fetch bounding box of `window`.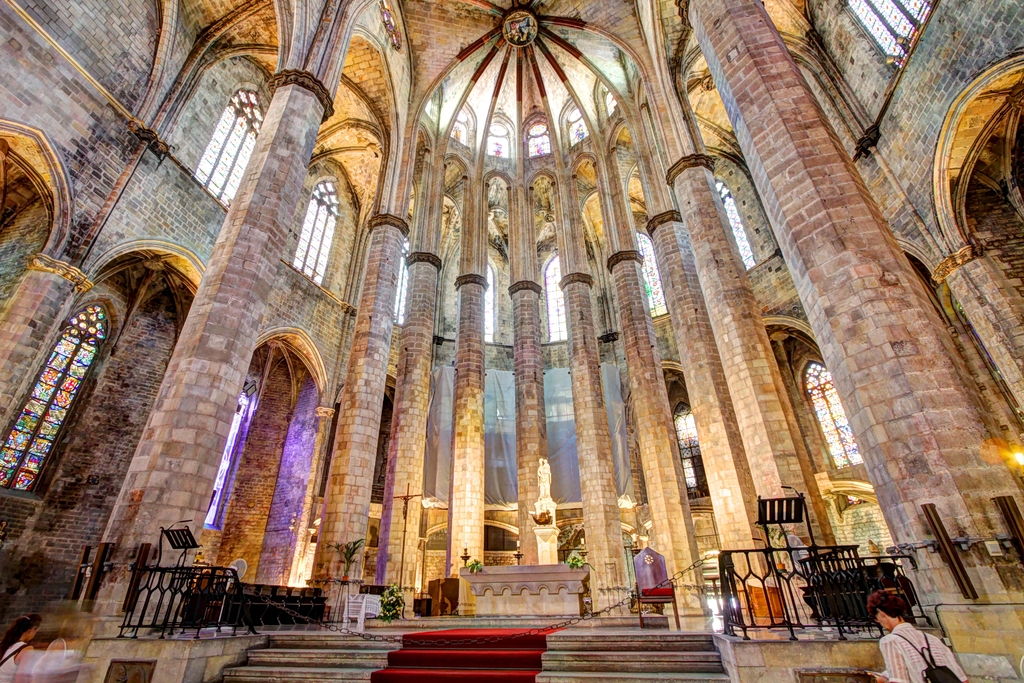
Bbox: pyautogui.locateOnScreen(291, 181, 342, 288).
